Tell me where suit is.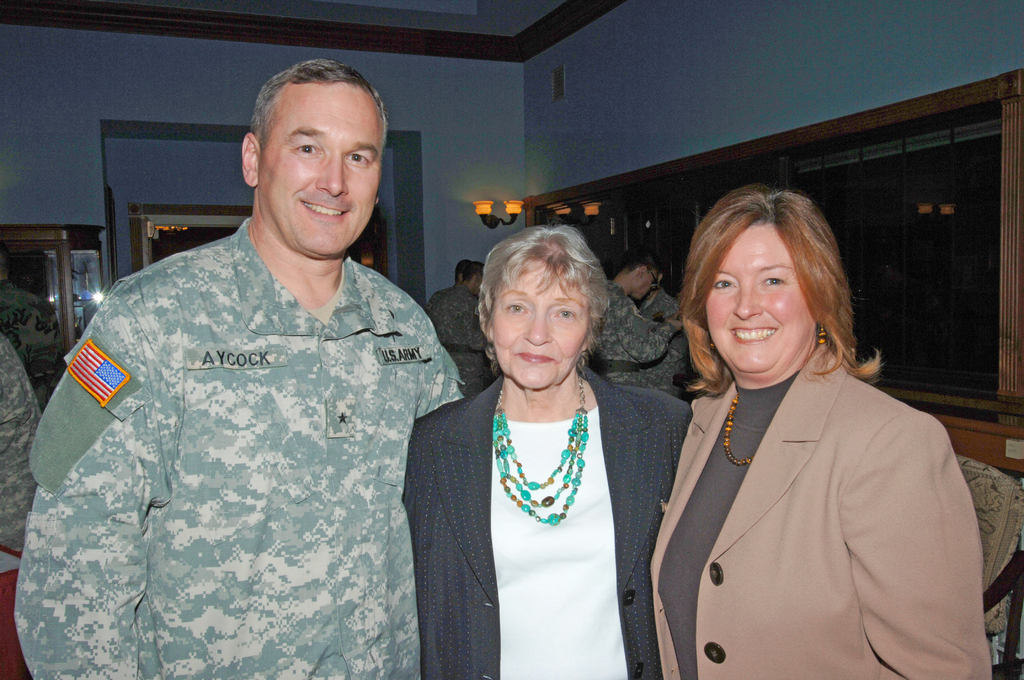
suit is at pyautogui.locateOnScreen(406, 378, 694, 679).
